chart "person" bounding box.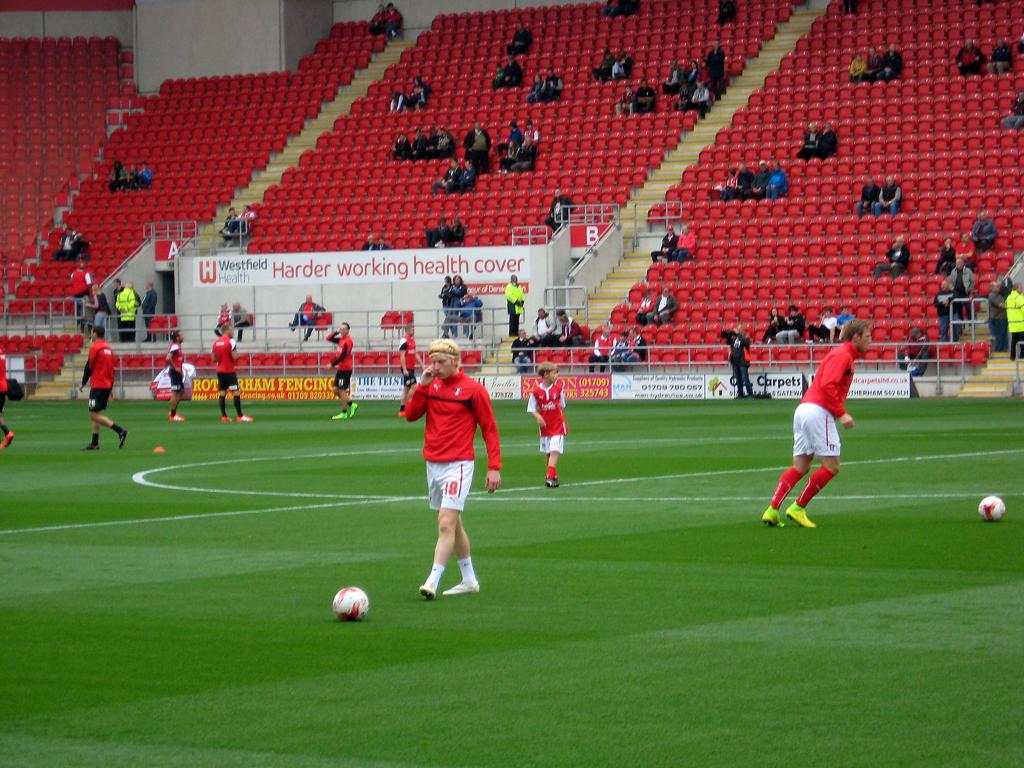
Charted: {"left": 738, "top": 167, "right": 753, "bottom": 202}.
